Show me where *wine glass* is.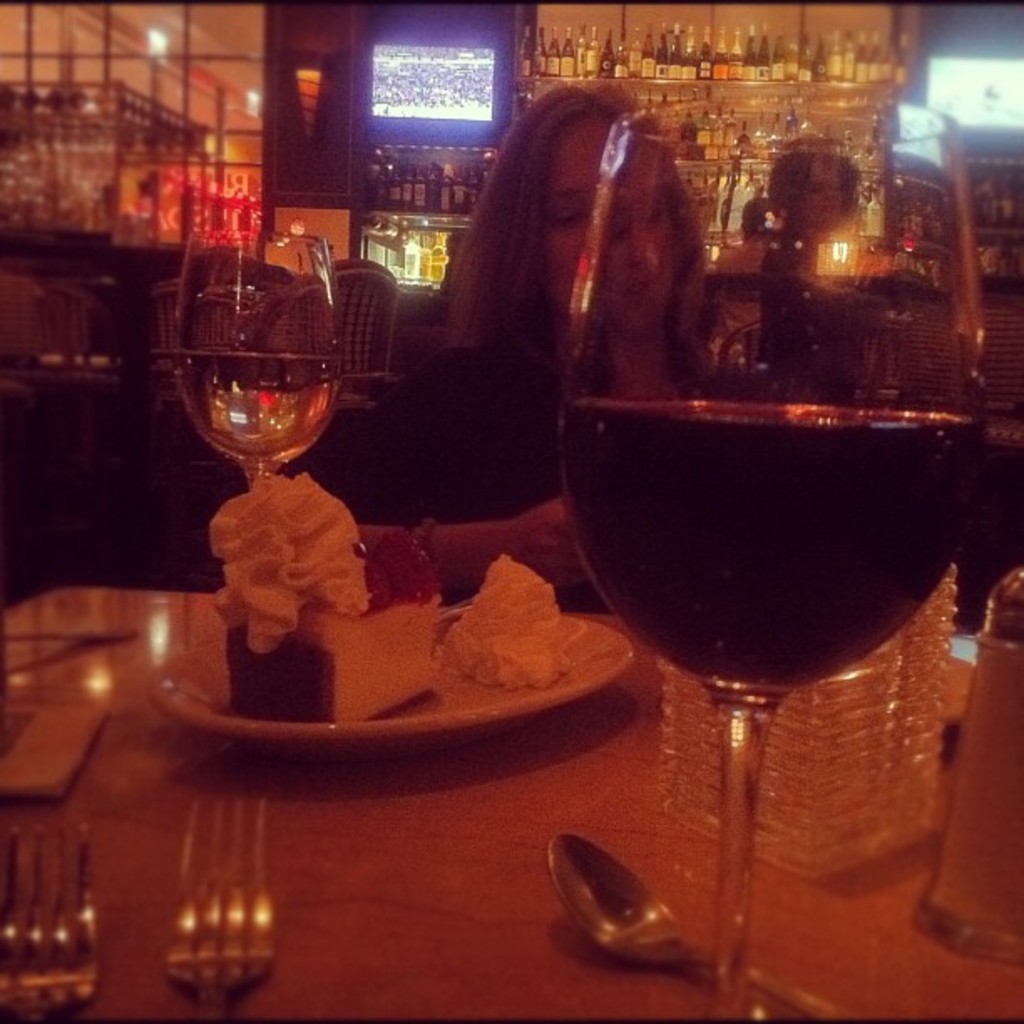
*wine glass* is at (556,82,987,1022).
